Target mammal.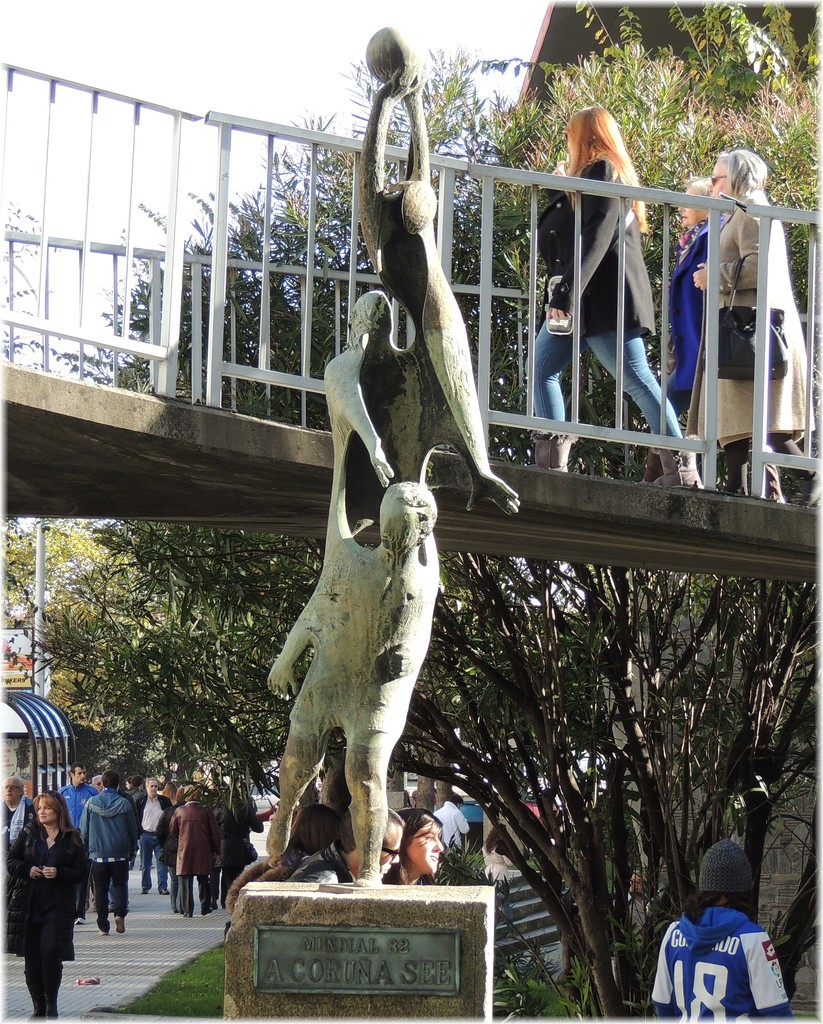
Target region: [634, 176, 723, 495].
